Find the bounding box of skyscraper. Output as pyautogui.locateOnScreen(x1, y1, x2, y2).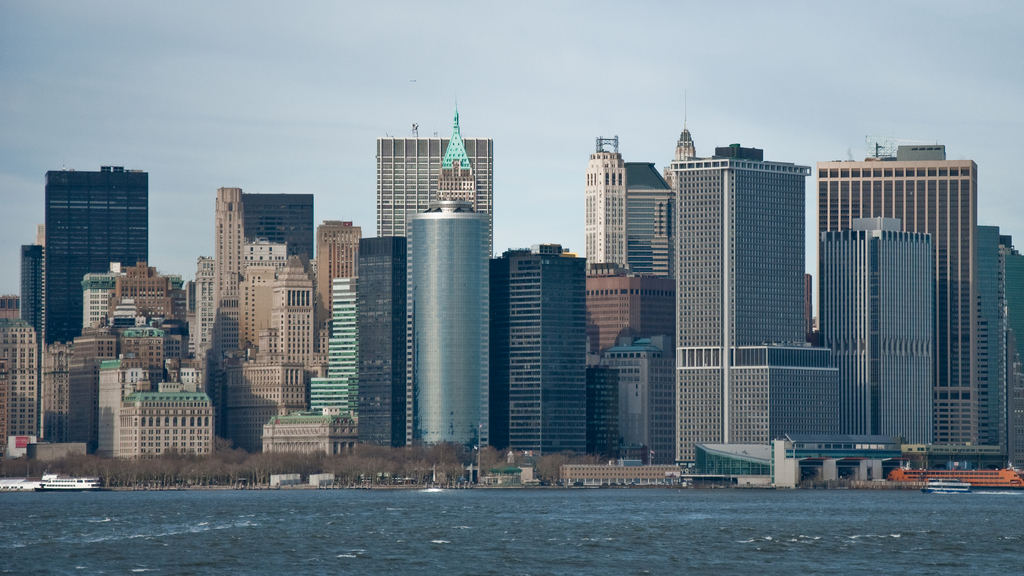
pyautogui.locateOnScreen(589, 323, 682, 459).
